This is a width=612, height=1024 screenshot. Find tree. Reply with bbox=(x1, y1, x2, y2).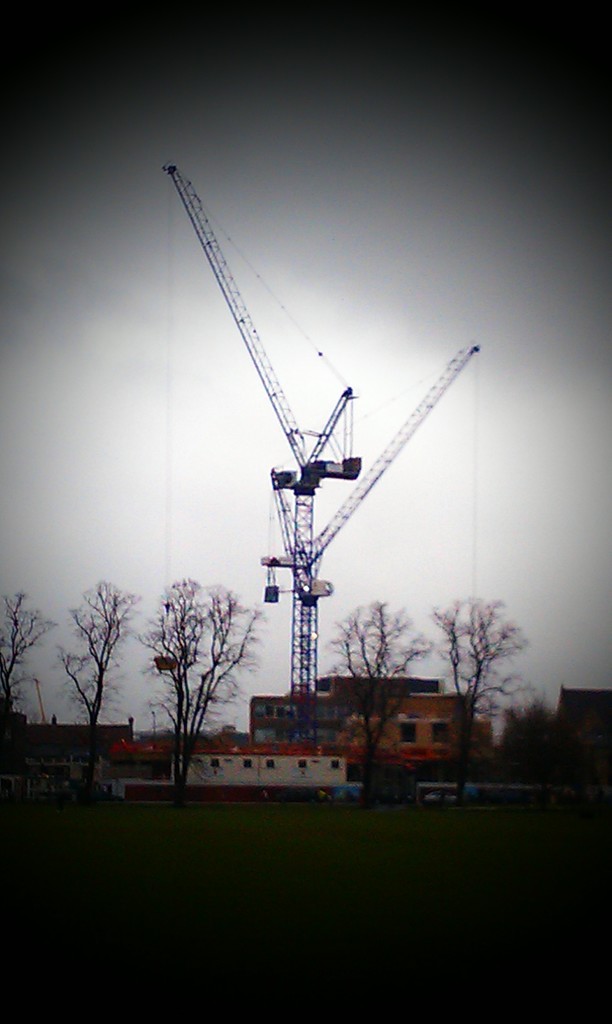
bbox=(0, 588, 60, 715).
